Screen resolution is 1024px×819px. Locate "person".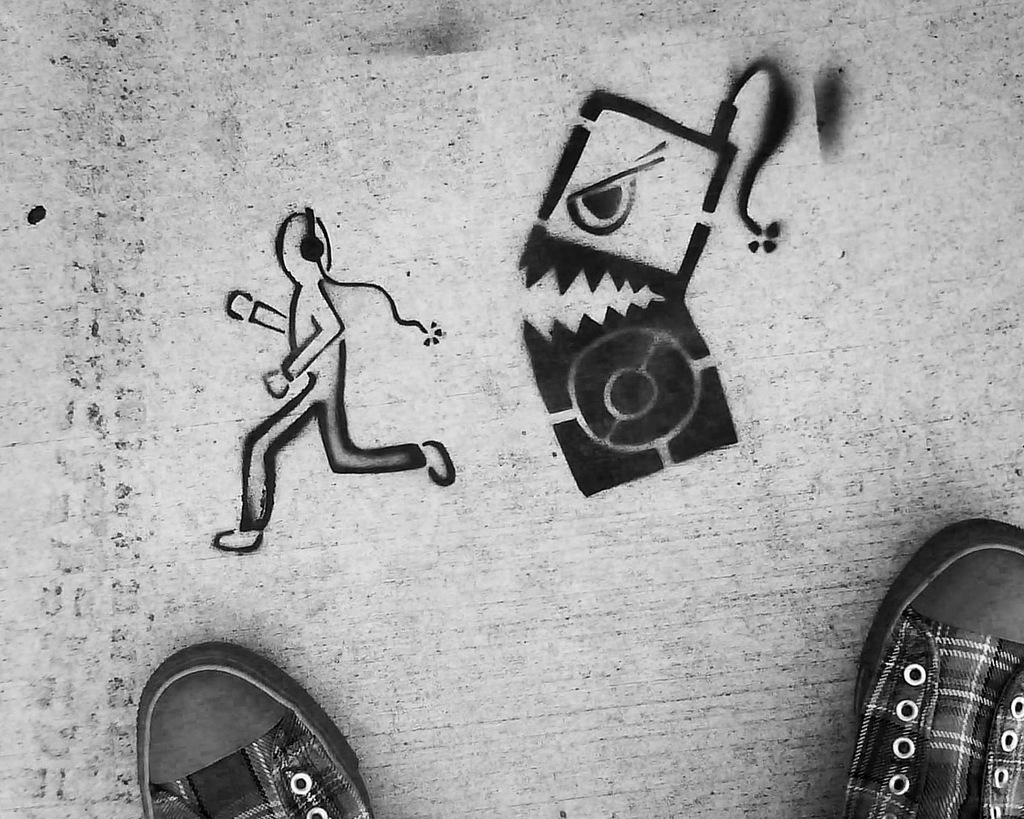
224 213 469 557.
